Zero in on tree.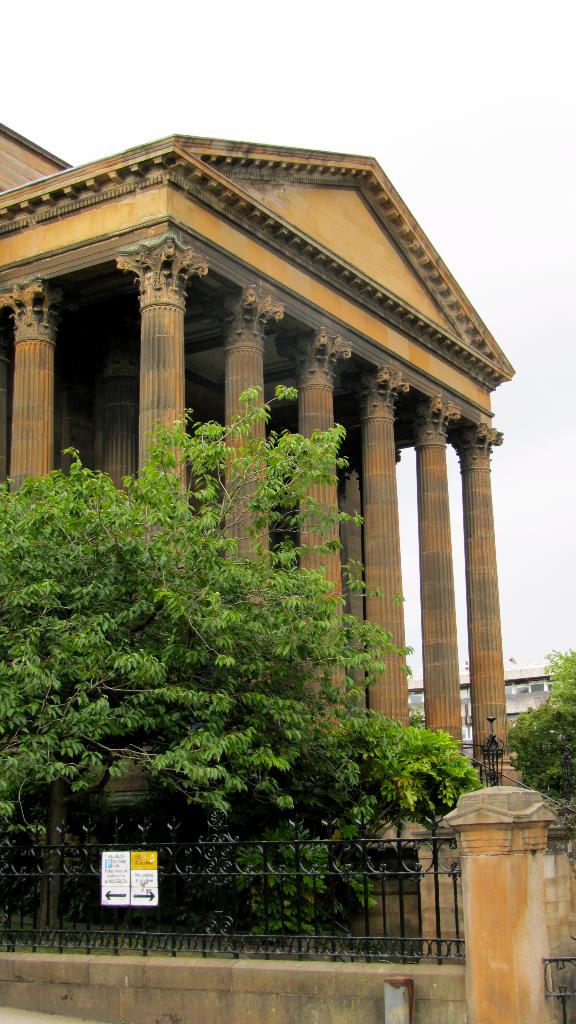
Zeroed in: bbox=(0, 379, 472, 826).
